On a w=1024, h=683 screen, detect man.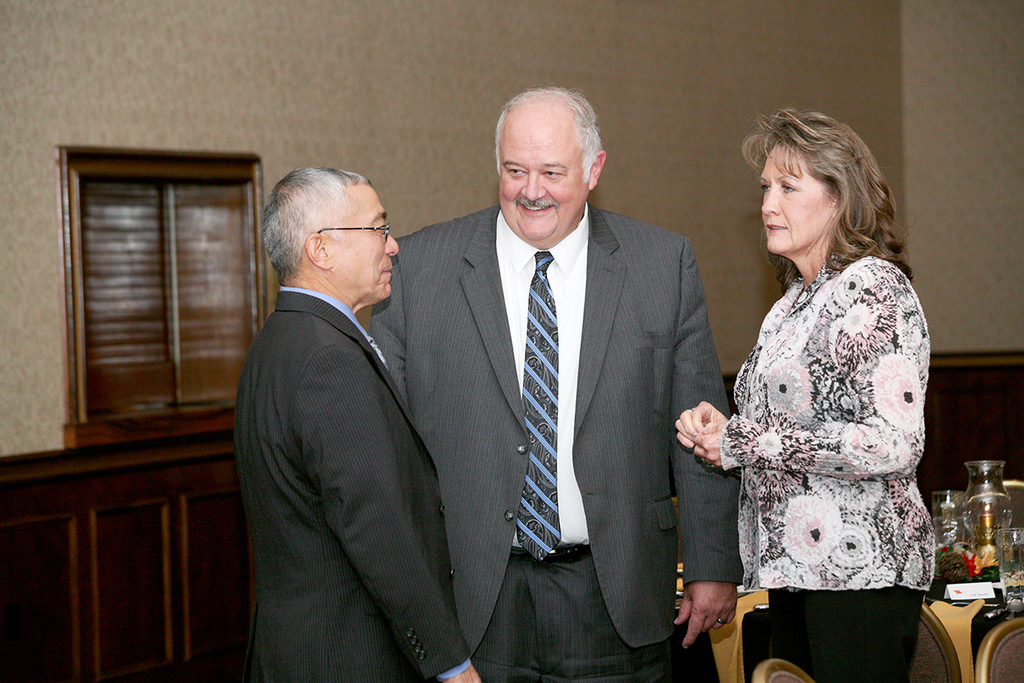
(378, 75, 754, 682).
